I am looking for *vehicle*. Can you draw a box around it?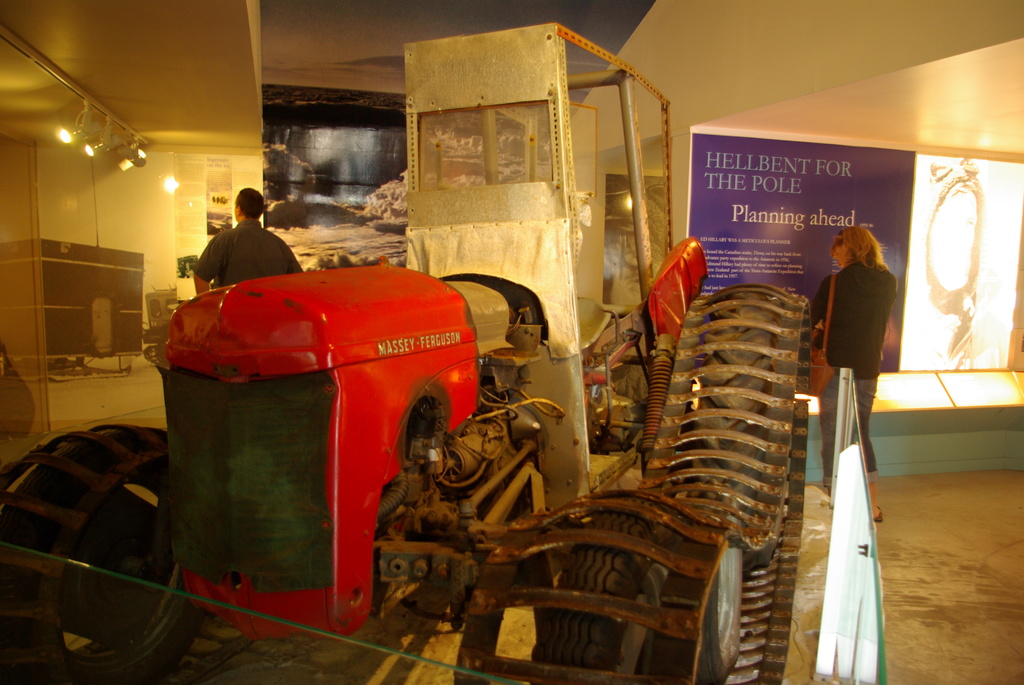
Sure, the bounding box is (x1=0, y1=17, x2=803, y2=684).
